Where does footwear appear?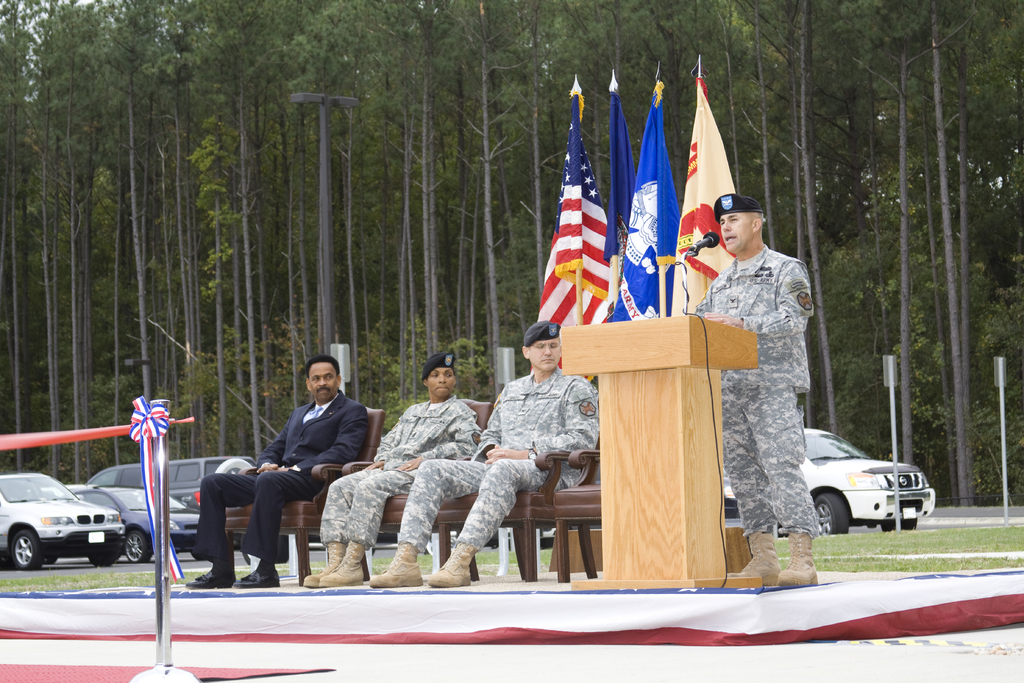
Appears at box=[719, 525, 780, 588].
